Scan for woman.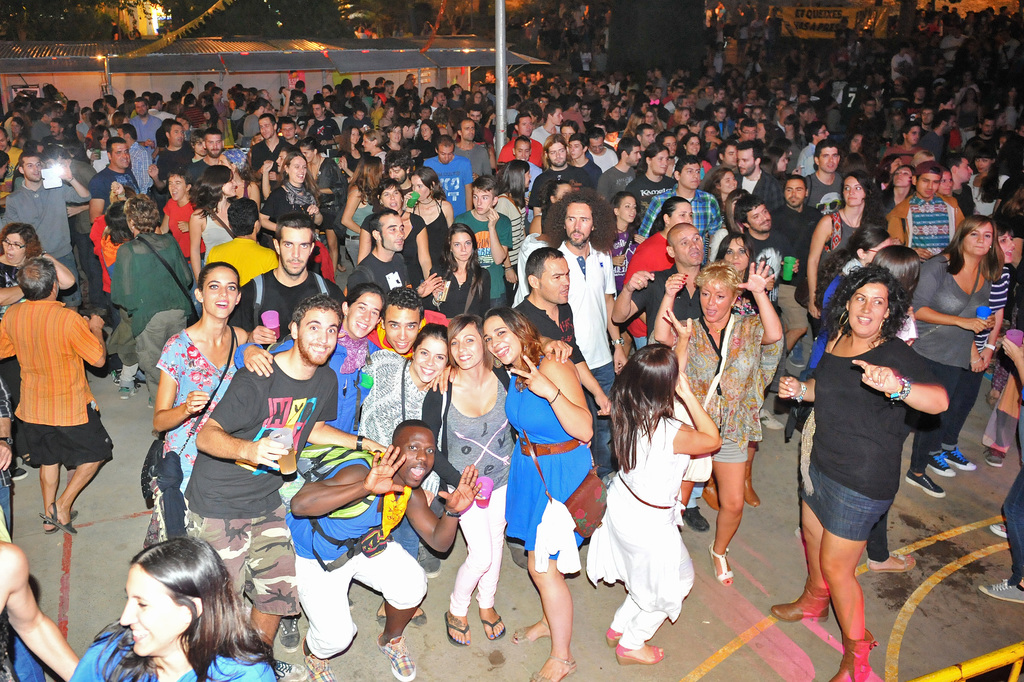
Scan result: {"x1": 799, "y1": 221, "x2": 893, "y2": 379}.
